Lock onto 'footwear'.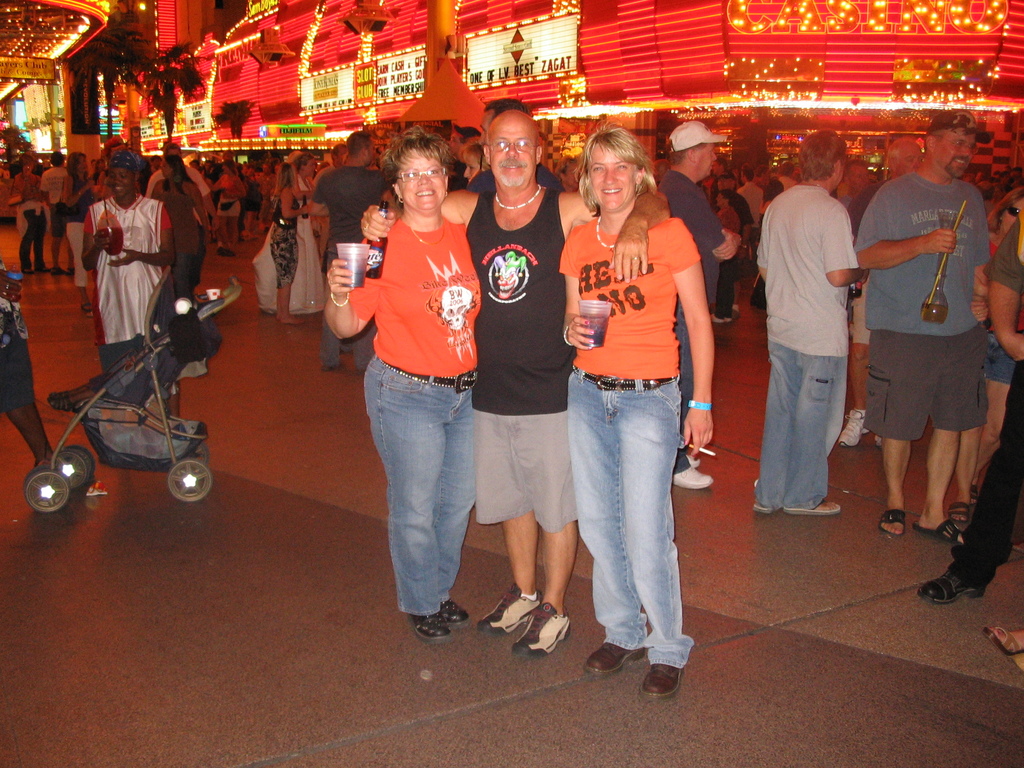
Locked: bbox=[731, 311, 742, 323].
